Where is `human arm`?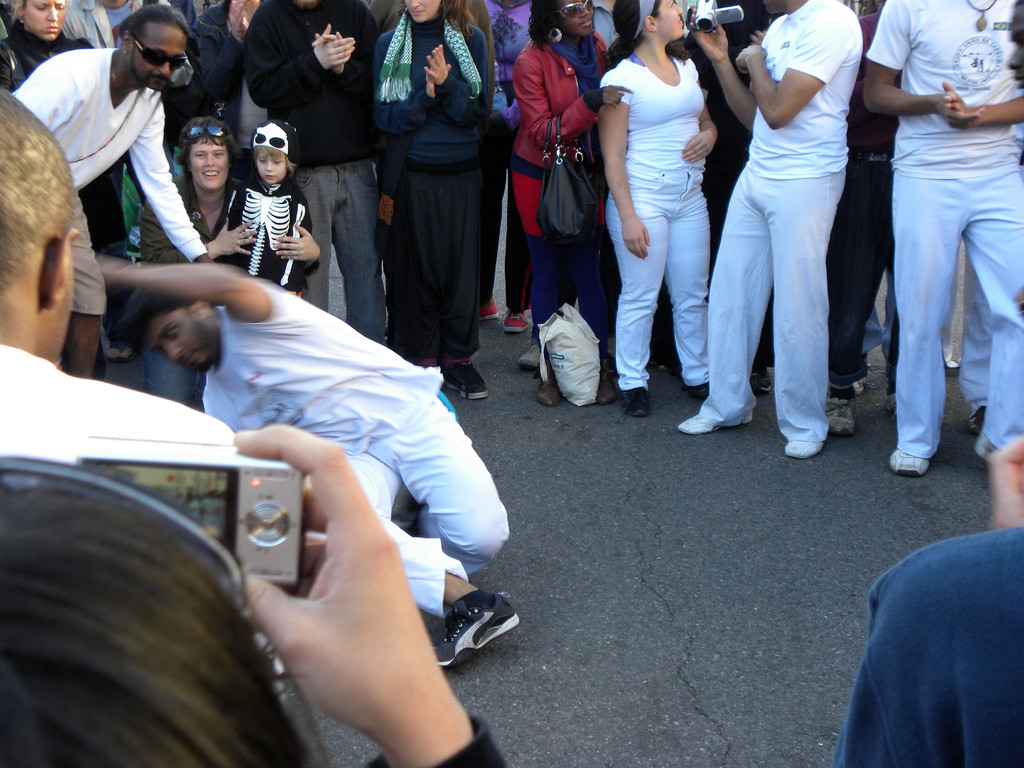
[left=263, top=222, right=326, bottom=278].
